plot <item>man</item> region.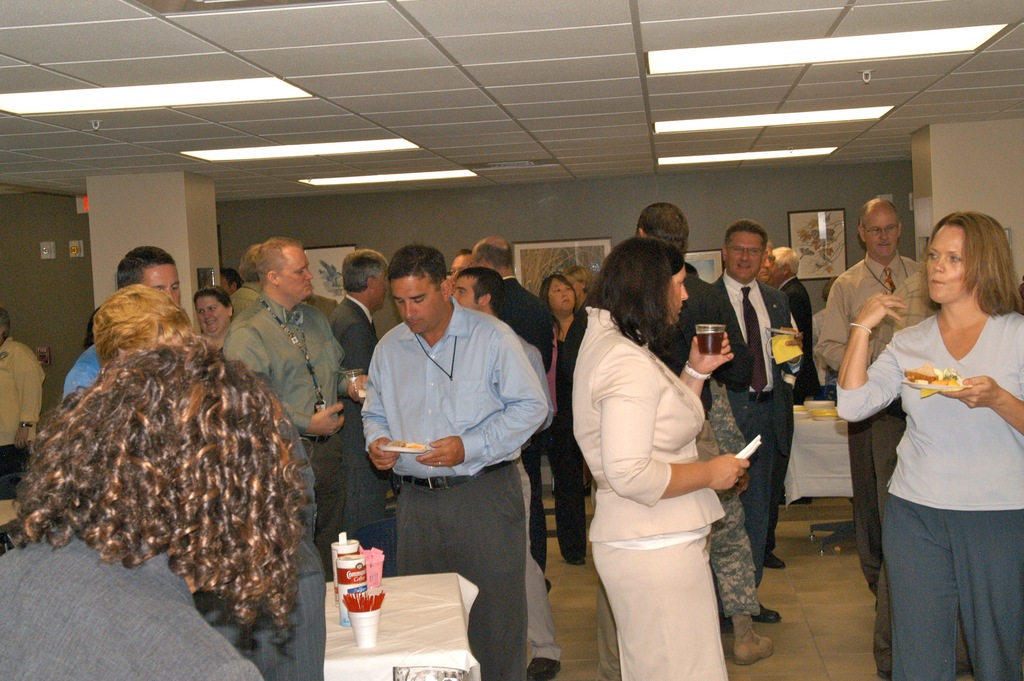
Plotted at 223:269:239:293.
